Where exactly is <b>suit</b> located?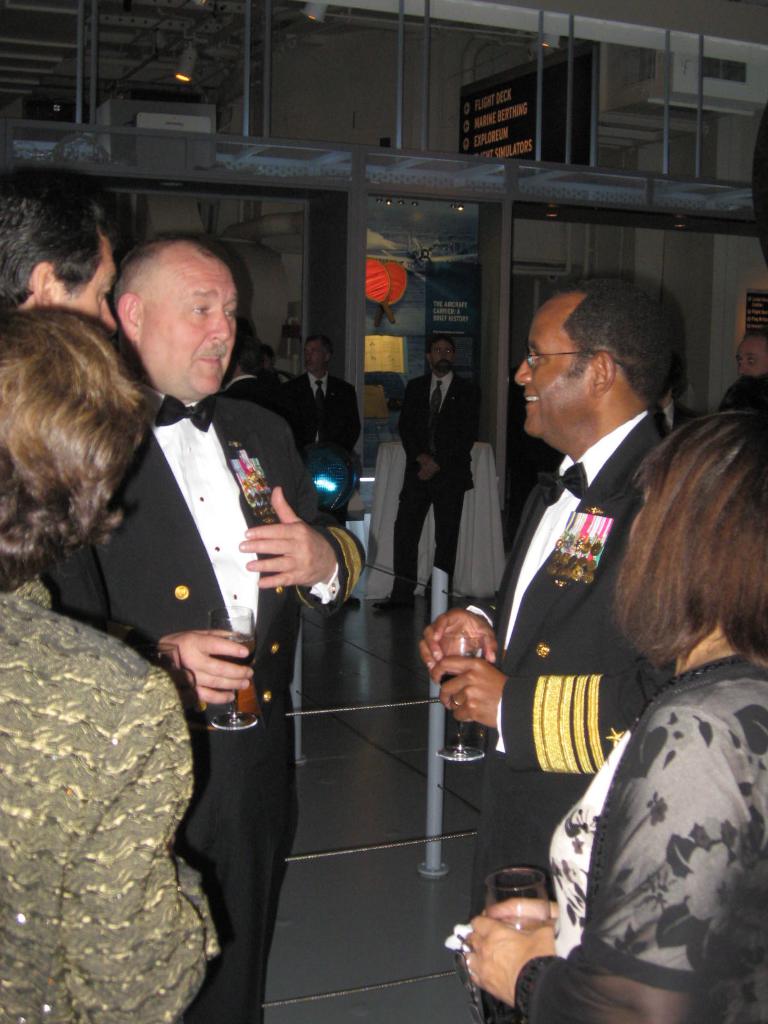
Its bounding box is bbox=[661, 400, 707, 438].
